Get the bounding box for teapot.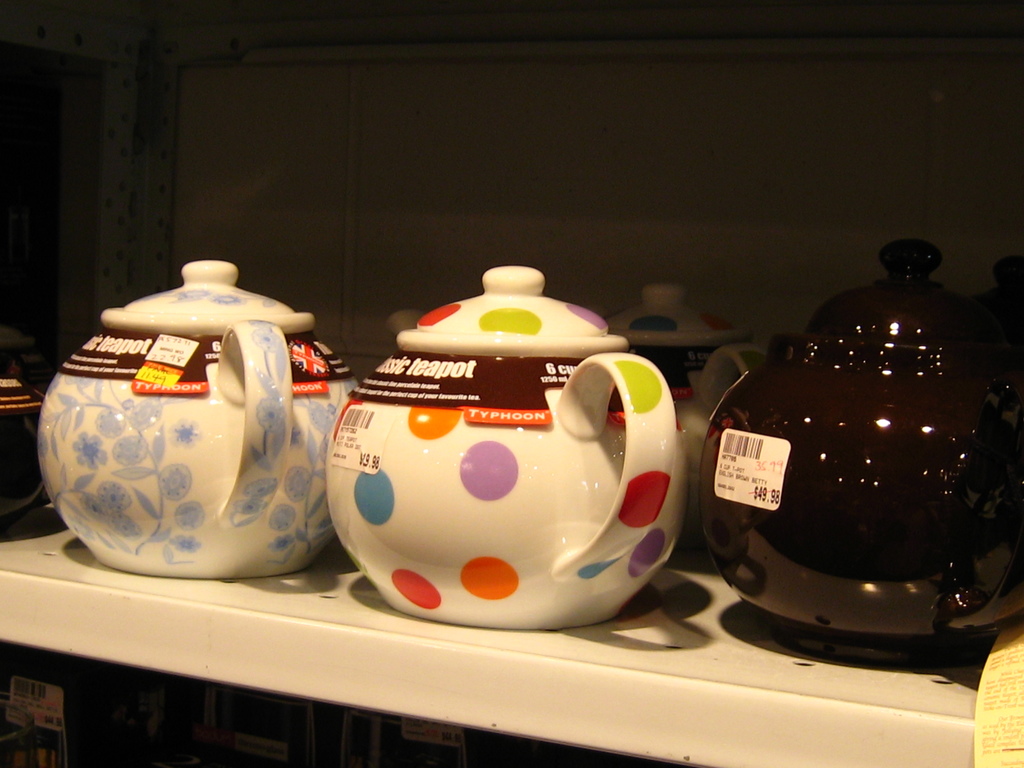
pyautogui.locateOnScreen(697, 241, 1023, 646).
